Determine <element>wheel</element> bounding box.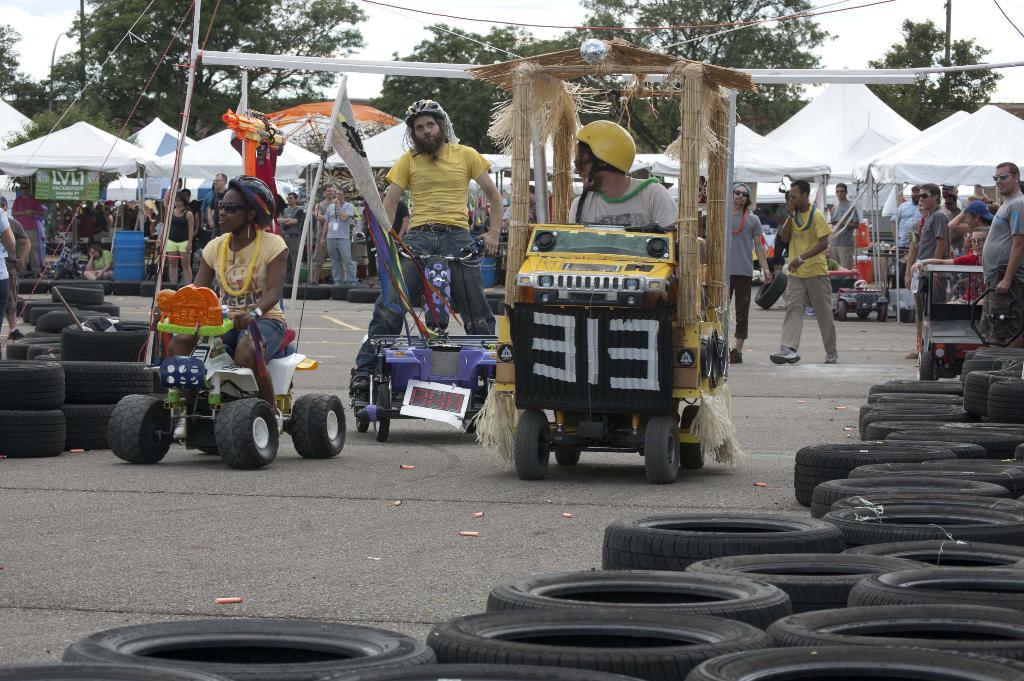
Determined: 808,472,1011,515.
